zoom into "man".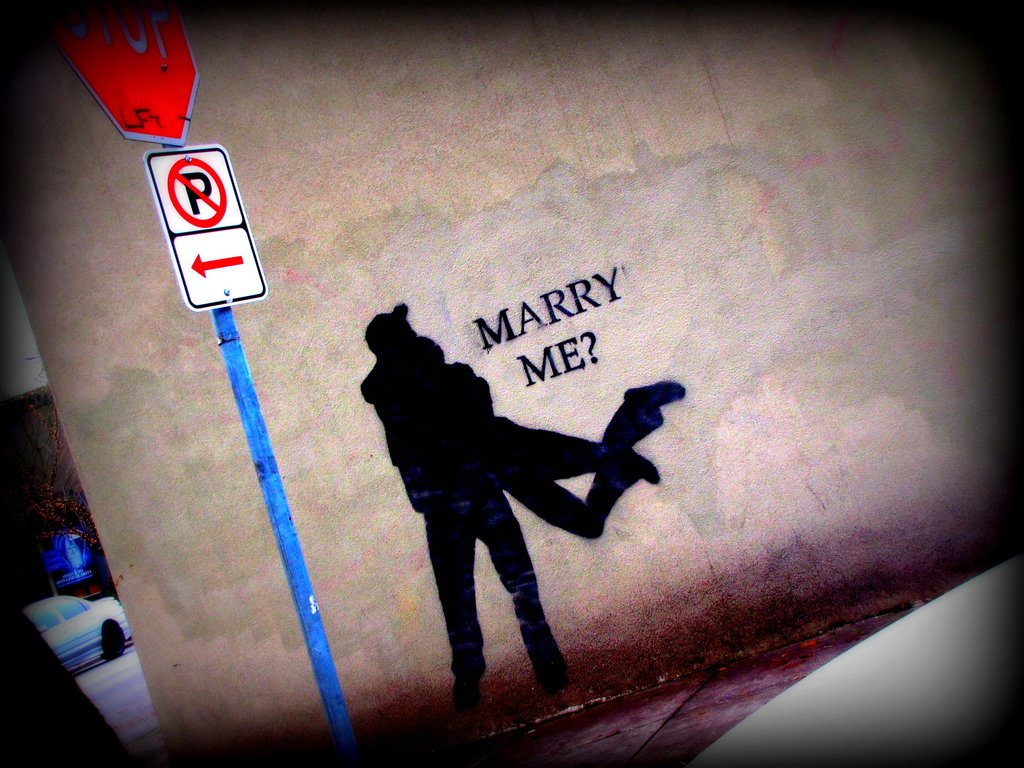
Zoom target: 360, 302, 571, 719.
